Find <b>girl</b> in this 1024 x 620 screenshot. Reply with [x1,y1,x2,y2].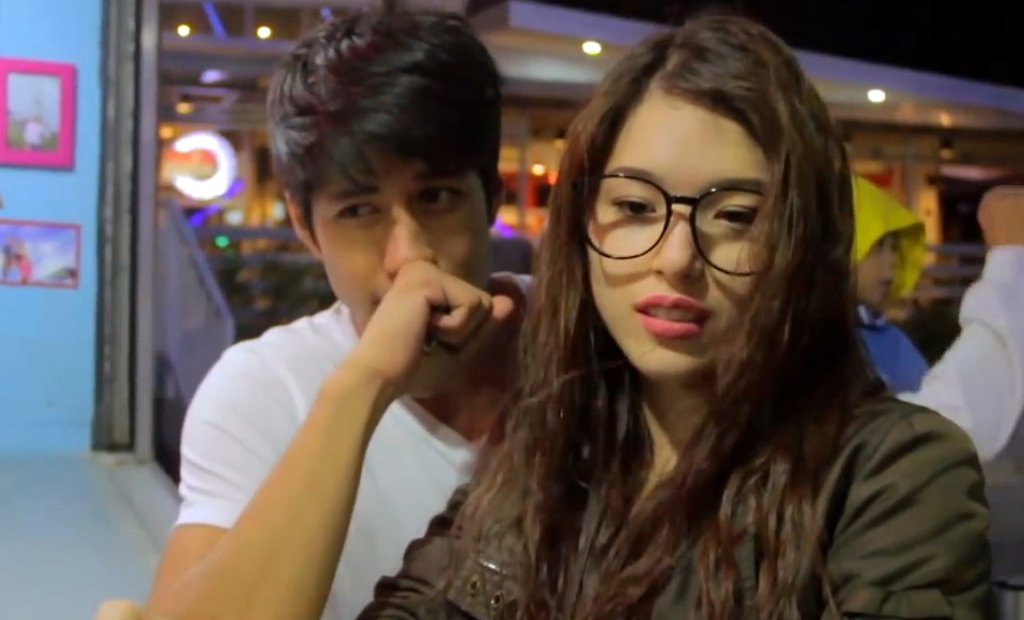
[363,11,994,619].
